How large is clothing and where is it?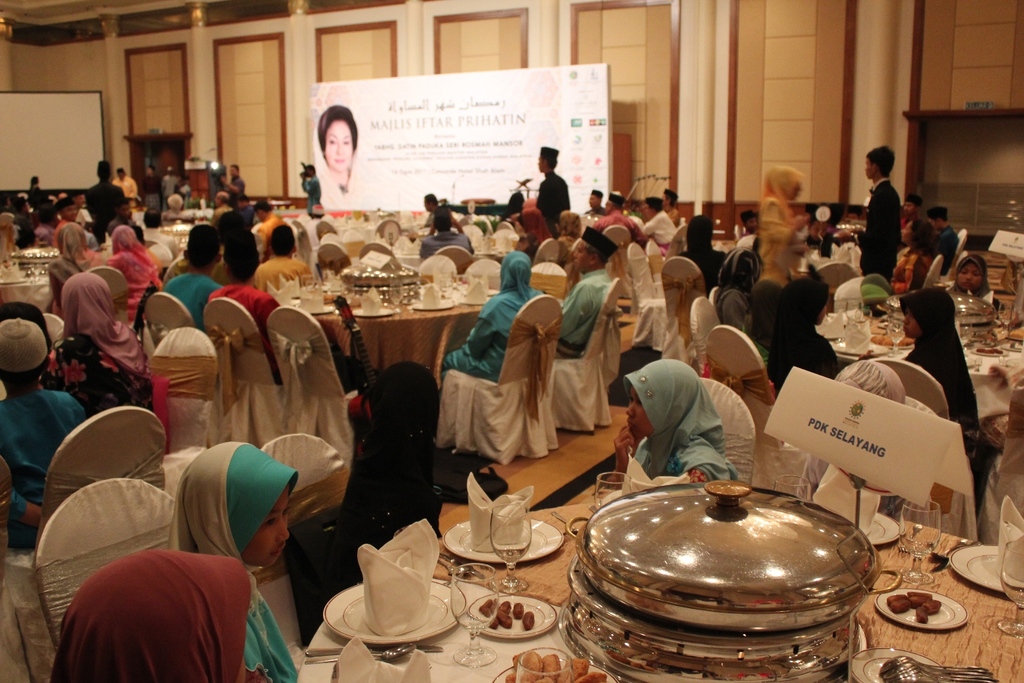
Bounding box: <box>554,211,580,287</box>.
